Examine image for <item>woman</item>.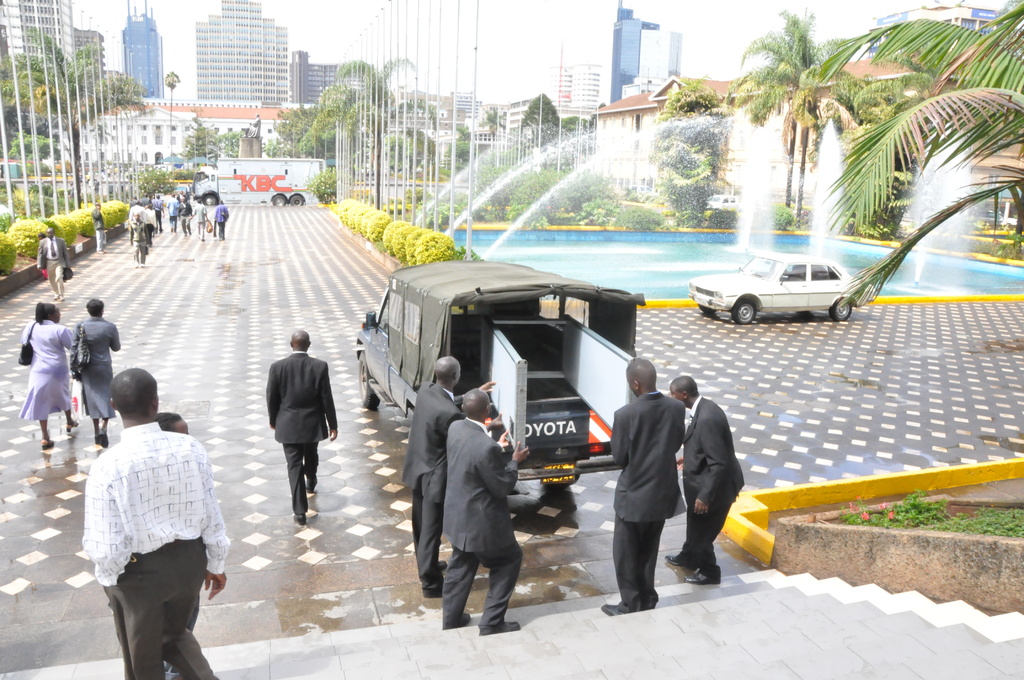
Examination result: 73:298:121:444.
